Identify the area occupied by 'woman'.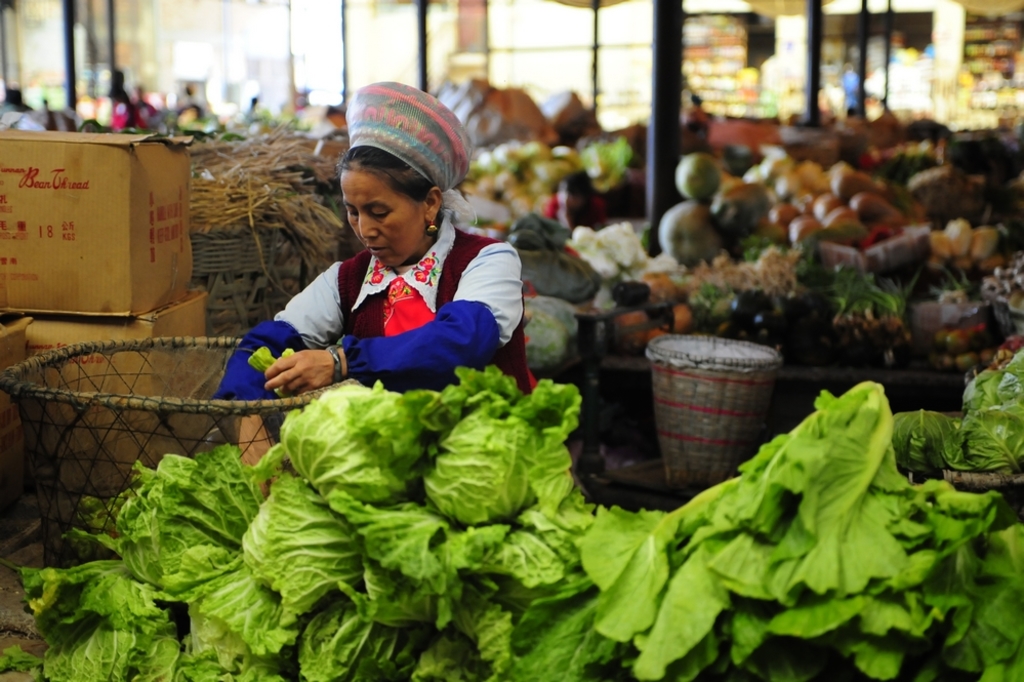
Area: x1=224, y1=111, x2=543, y2=413.
